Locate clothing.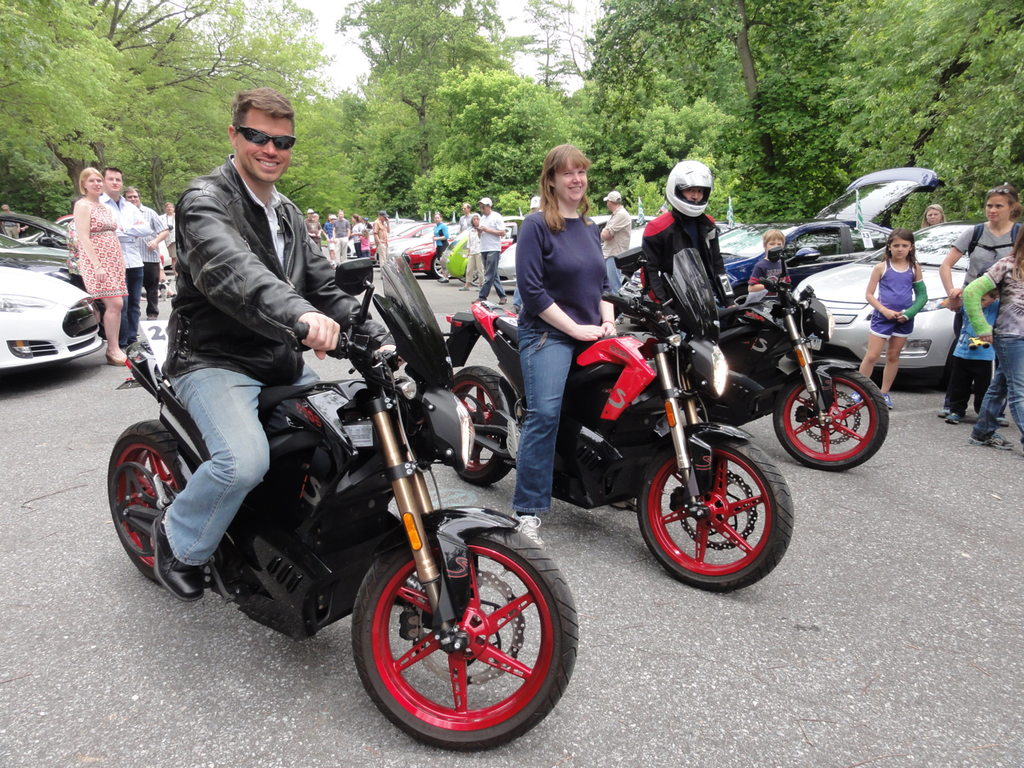
Bounding box: locate(323, 219, 337, 259).
